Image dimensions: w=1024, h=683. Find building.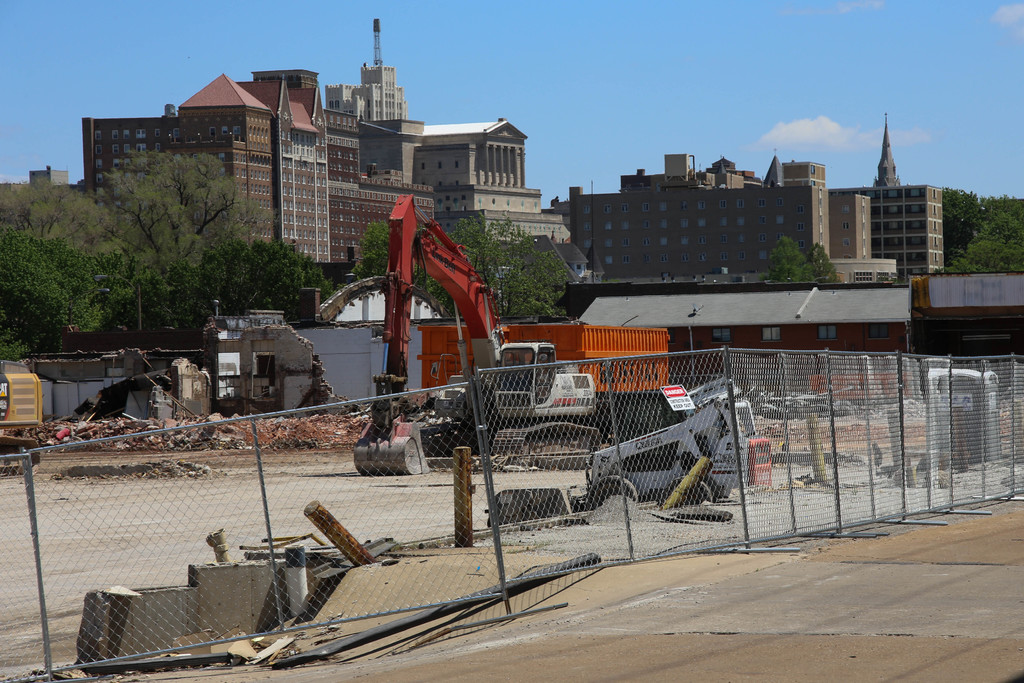
(left=28, top=165, right=65, bottom=185).
